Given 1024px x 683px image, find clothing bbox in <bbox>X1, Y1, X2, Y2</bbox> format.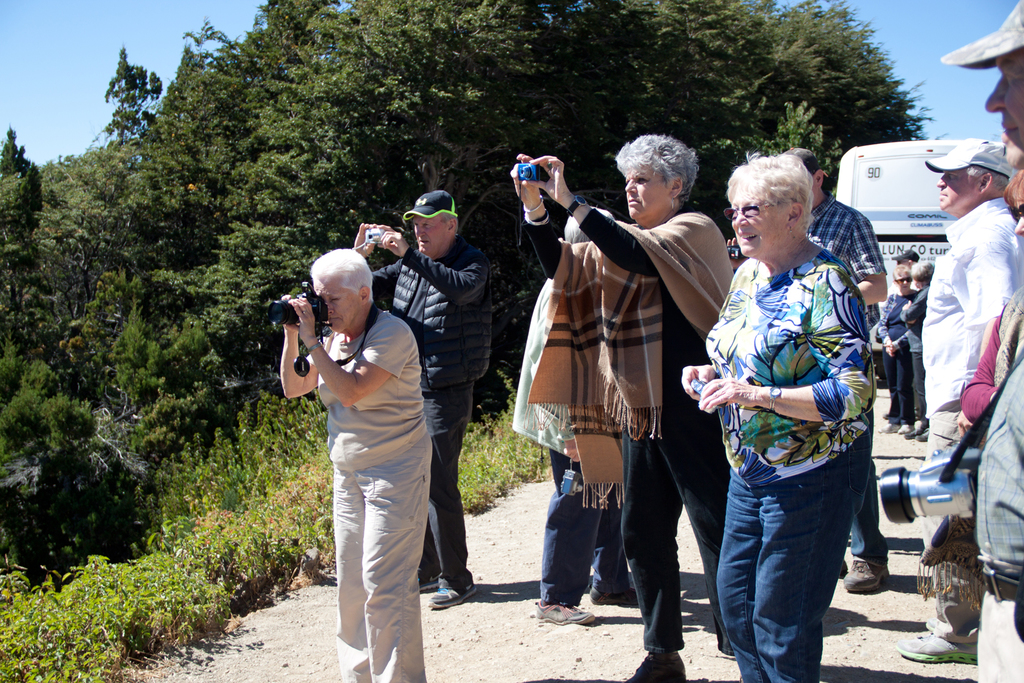
<bbox>905, 282, 938, 411</bbox>.
